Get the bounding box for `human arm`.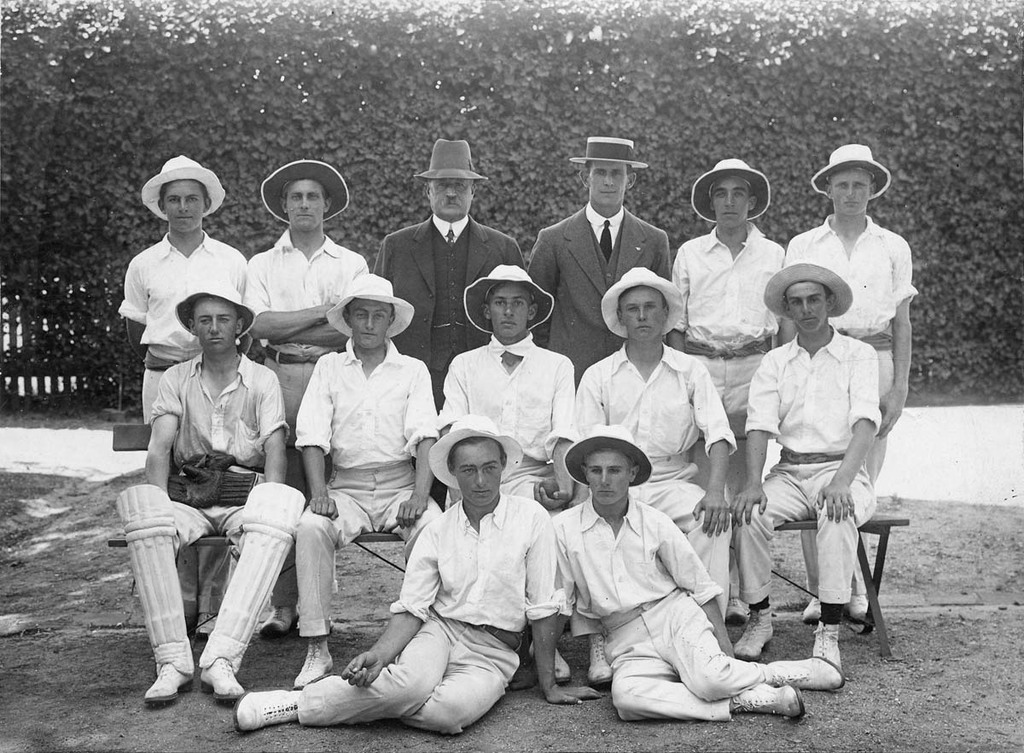
<box>125,256,154,358</box>.
